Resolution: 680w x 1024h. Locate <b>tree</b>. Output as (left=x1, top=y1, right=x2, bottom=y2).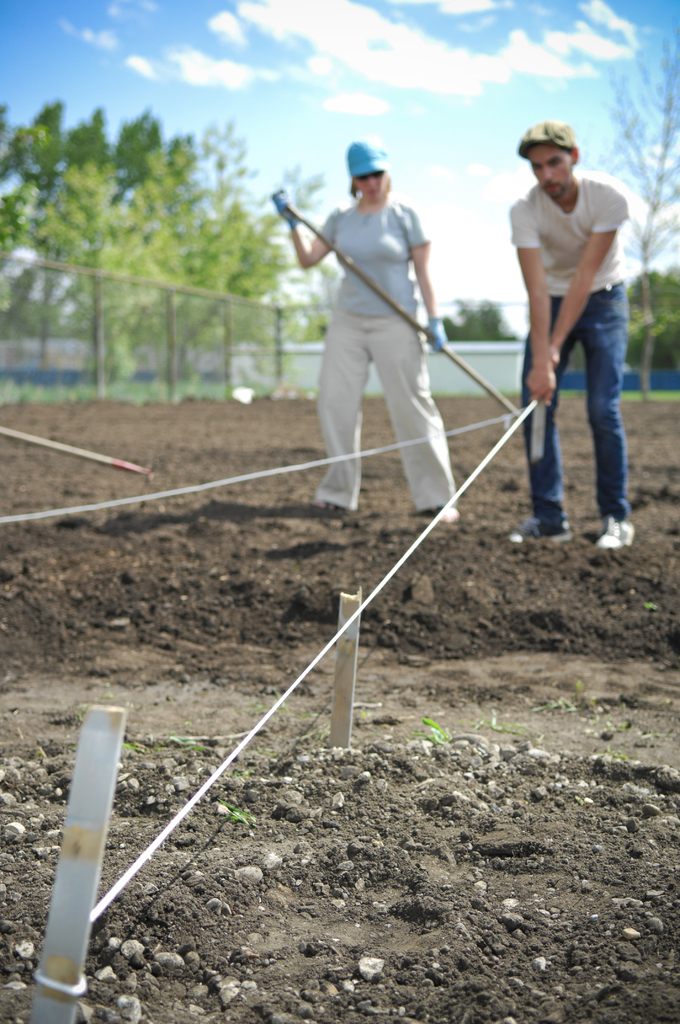
(left=442, top=294, right=511, bottom=340).
